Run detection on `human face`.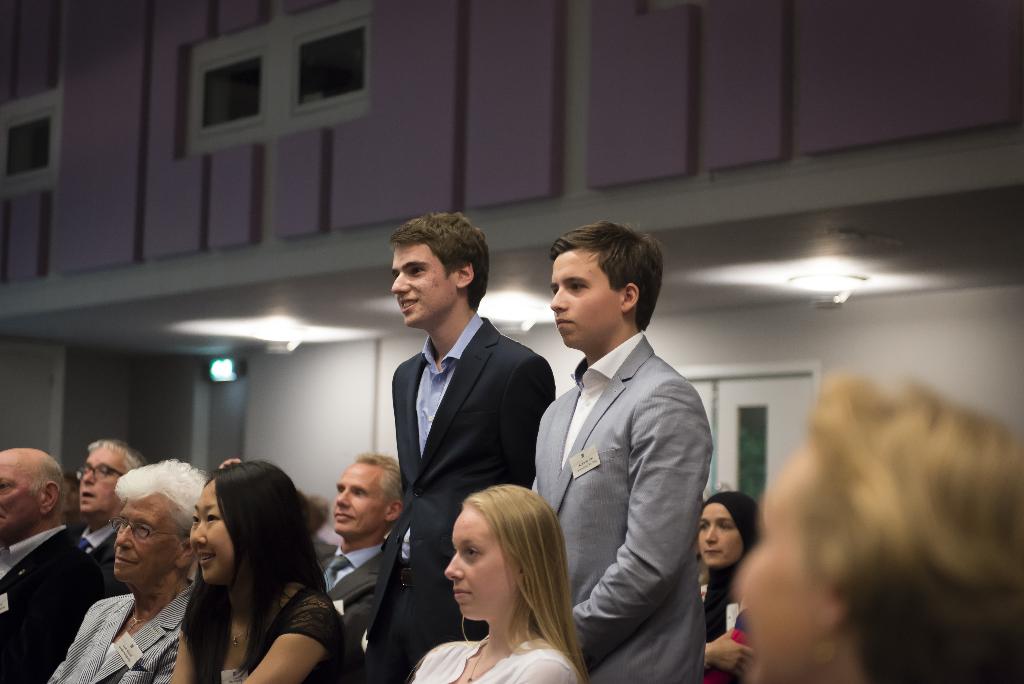
Result: [192, 477, 235, 586].
